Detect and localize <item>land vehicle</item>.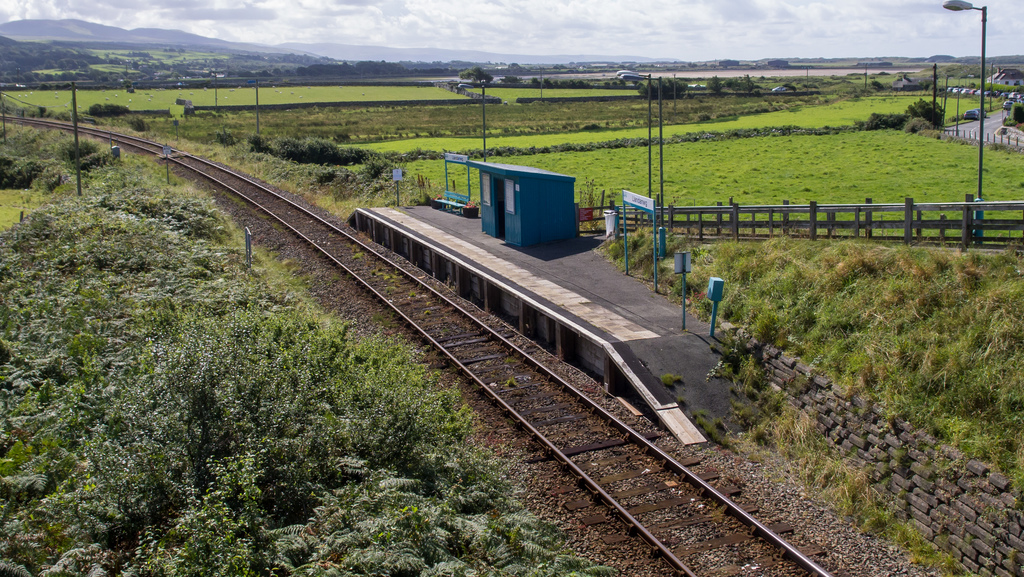
Localized at locate(972, 105, 989, 118).
